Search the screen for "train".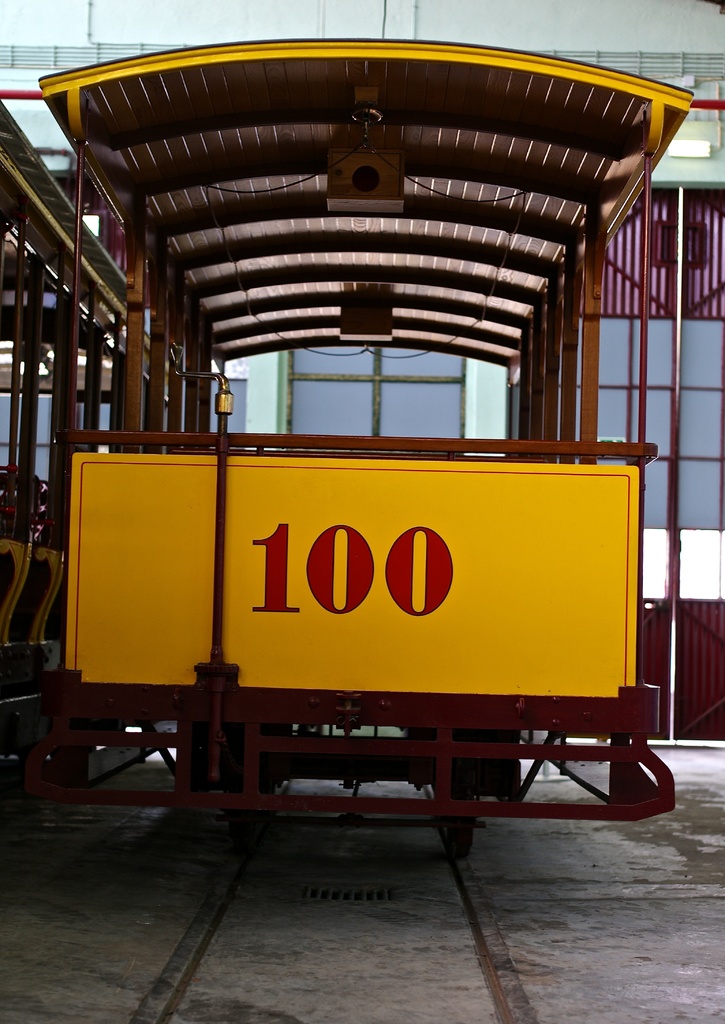
Found at bbox=(0, 35, 693, 863).
